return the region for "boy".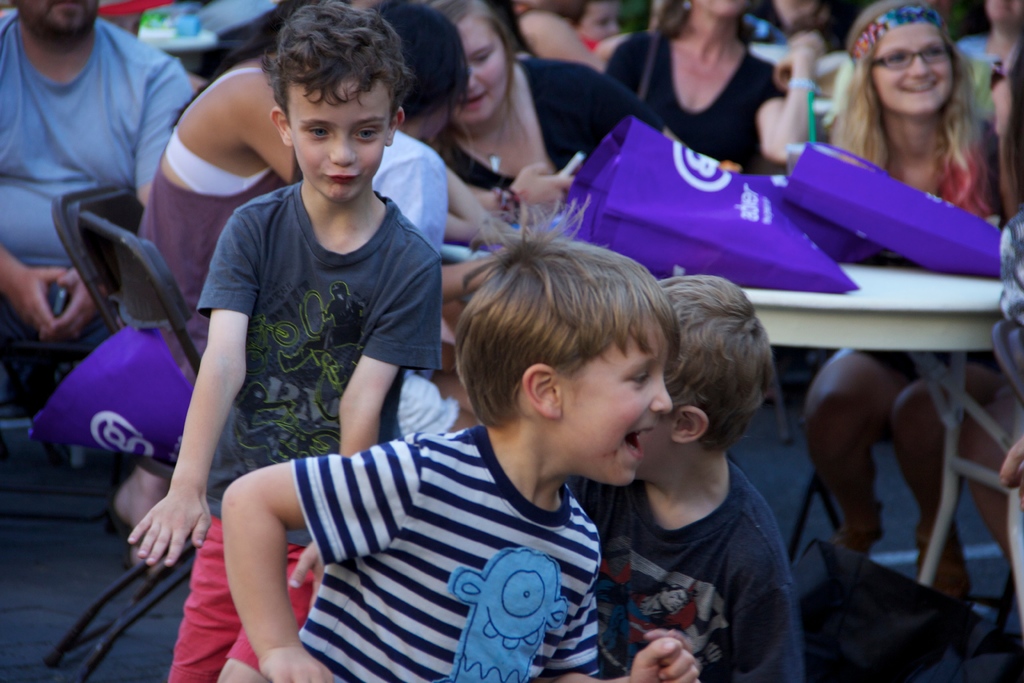
(127, 0, 440, 682).
